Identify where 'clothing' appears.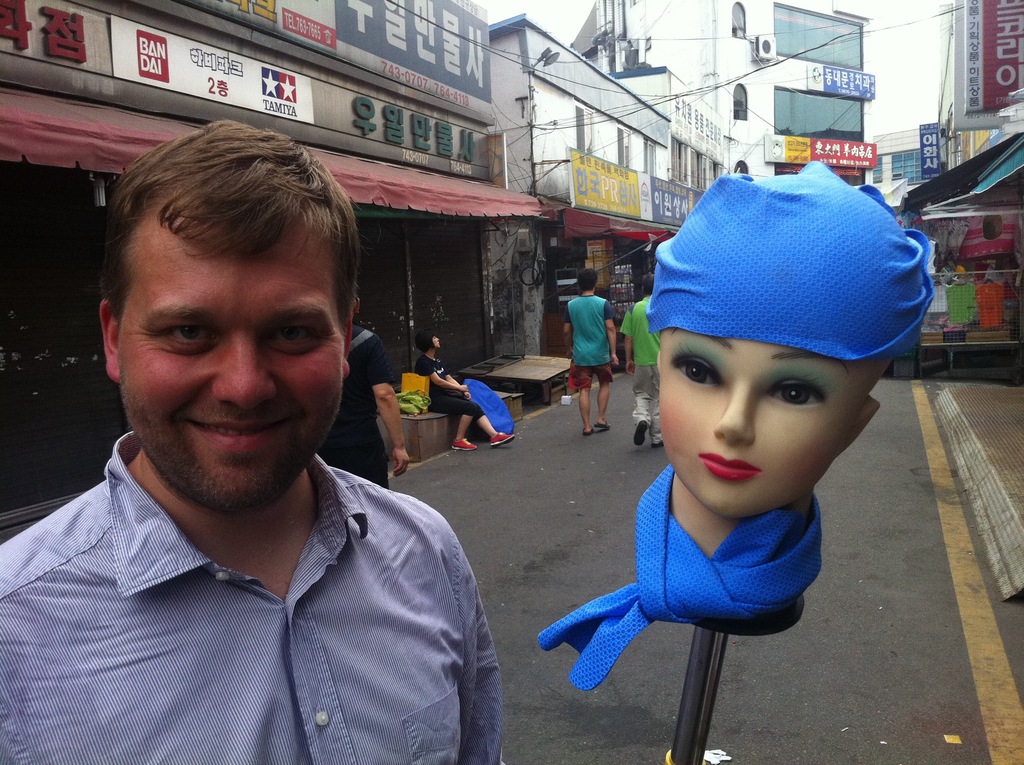
Appears at bbox(415, 352, 488, 421).
